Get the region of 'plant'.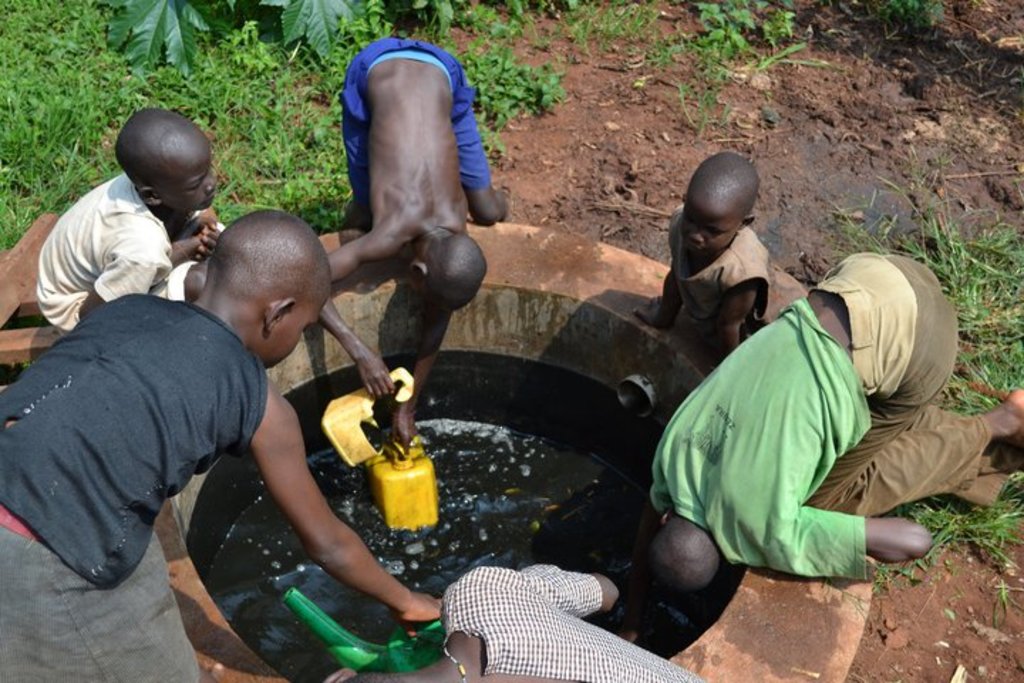
[868, 450, 1023, 635].
